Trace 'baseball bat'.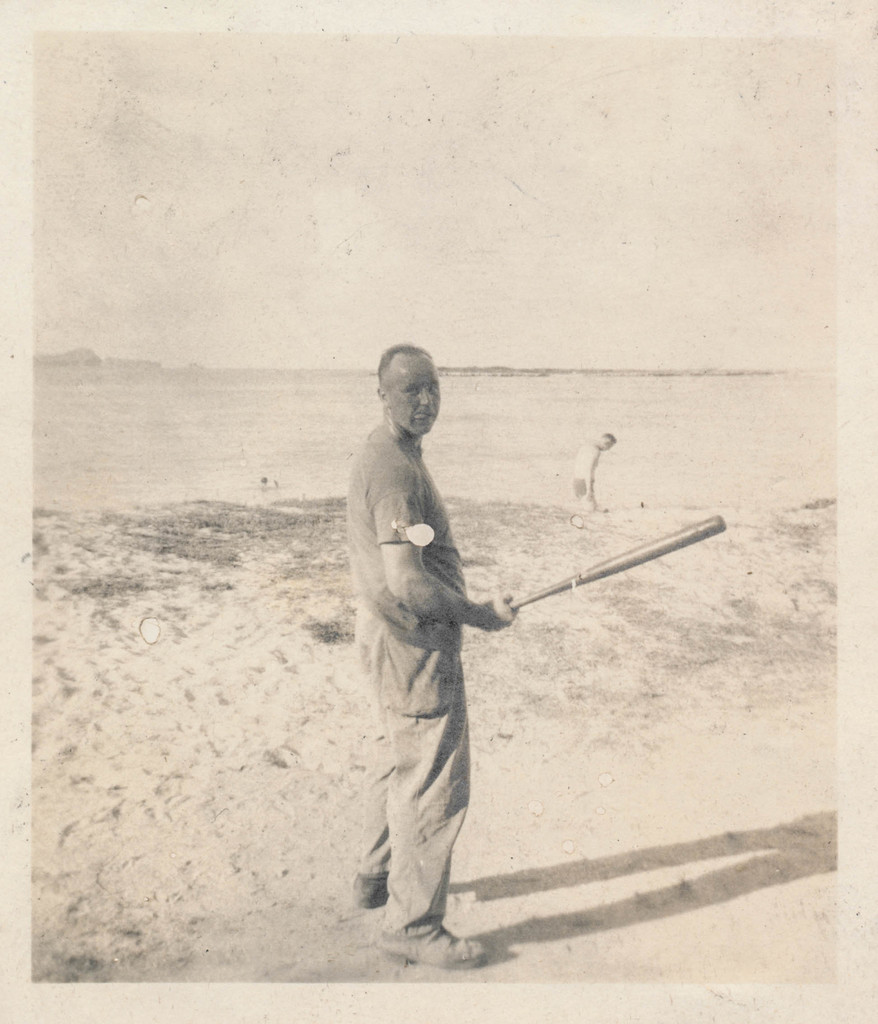
Traced to left=505, top=511, right=724, bottom=612.
